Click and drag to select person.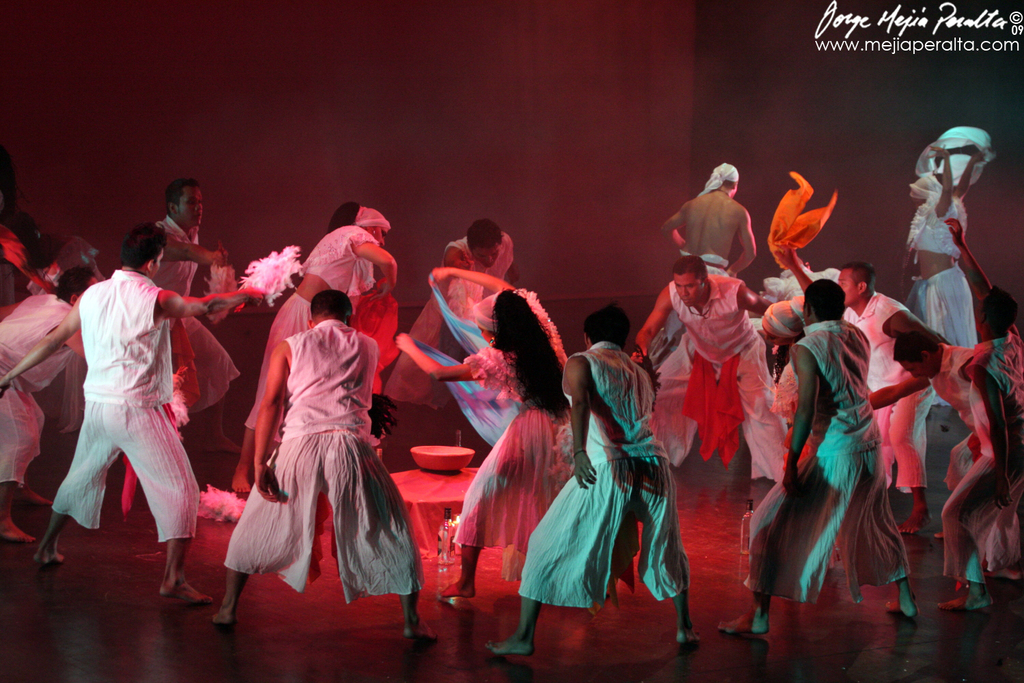
Selection: box(864, 303, 1023, 615).
